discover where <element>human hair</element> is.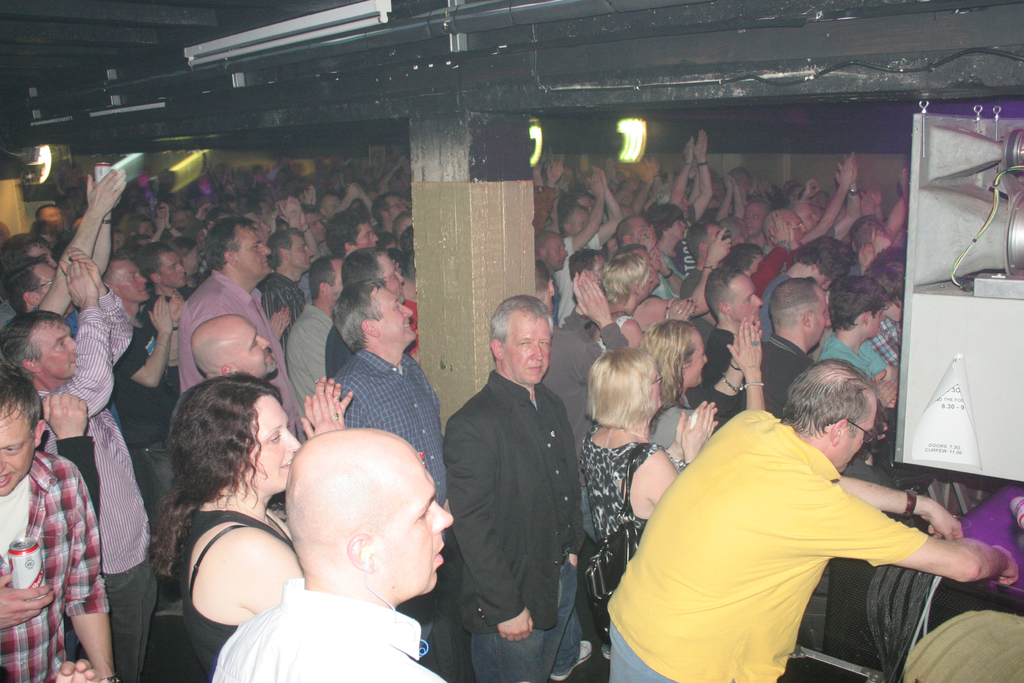
Discovered at x1=764, y1=356, x2=874, y2=438.
